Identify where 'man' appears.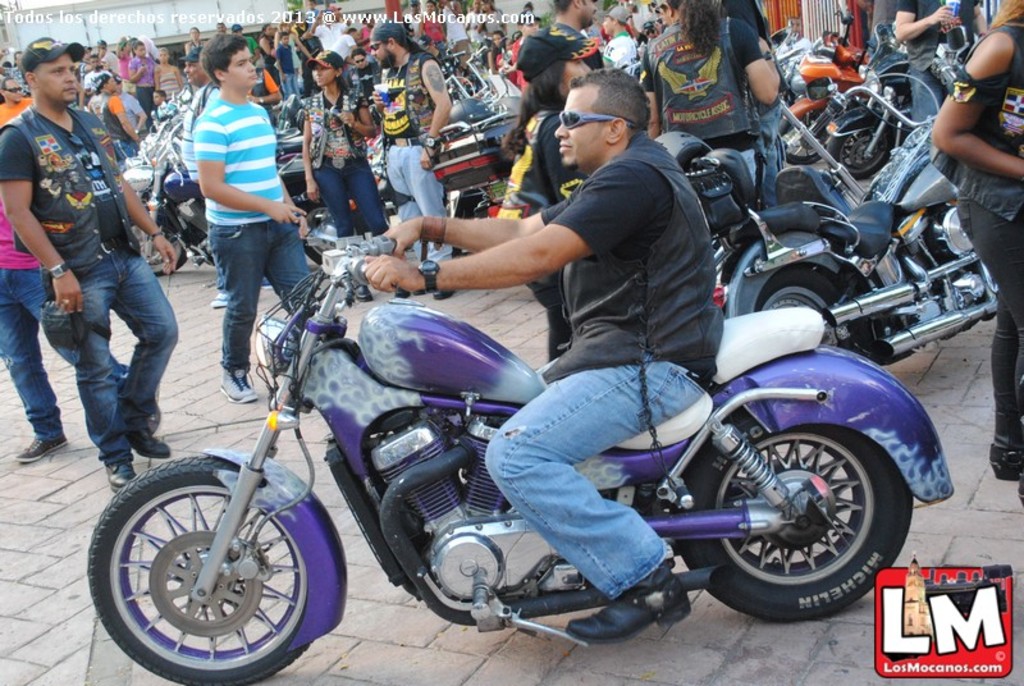
Appears at (0,37,182,491).
